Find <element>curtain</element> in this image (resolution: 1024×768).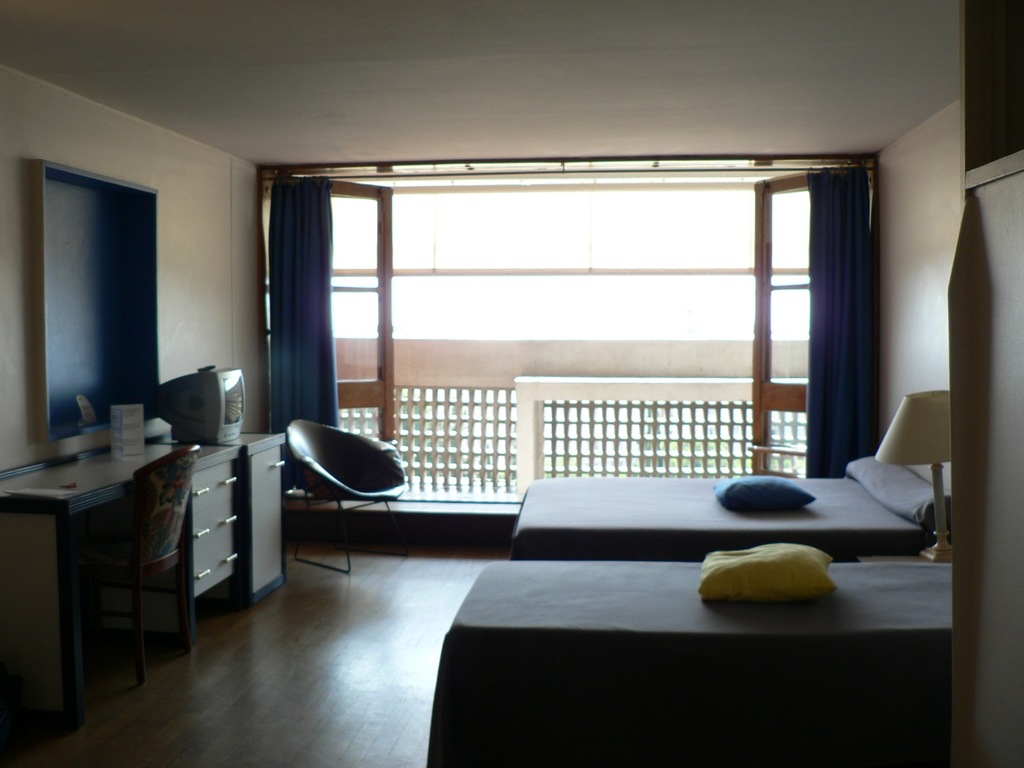
bbox=[252, 173, 354, 465].
